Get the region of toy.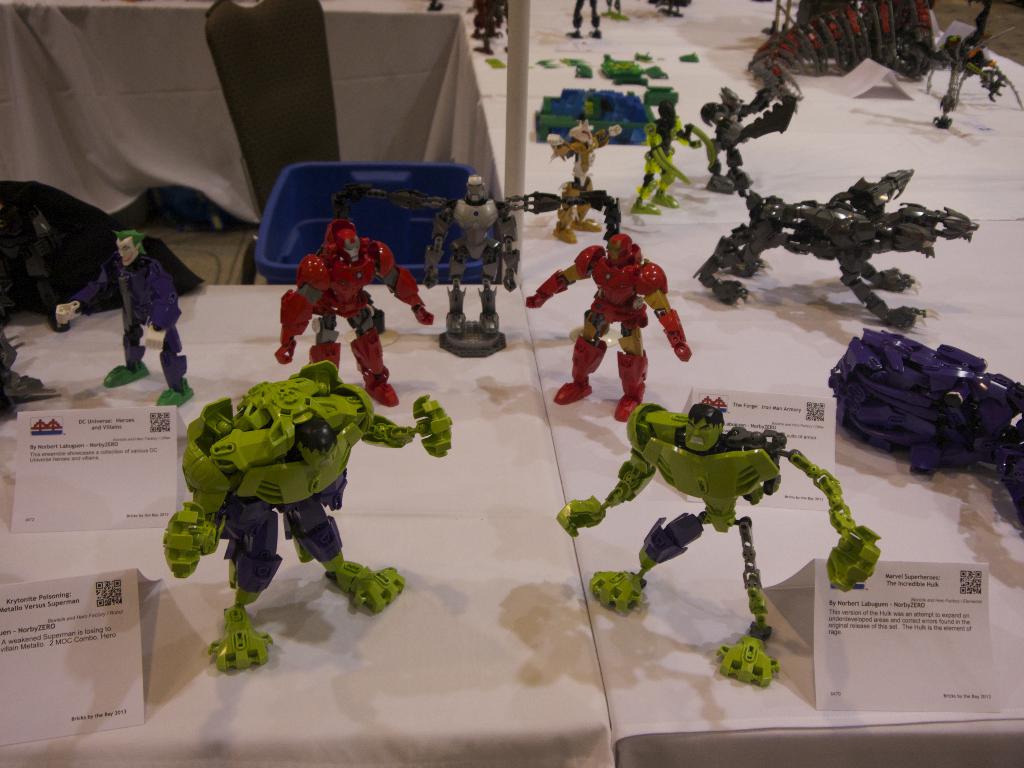
276,220,437,406.
